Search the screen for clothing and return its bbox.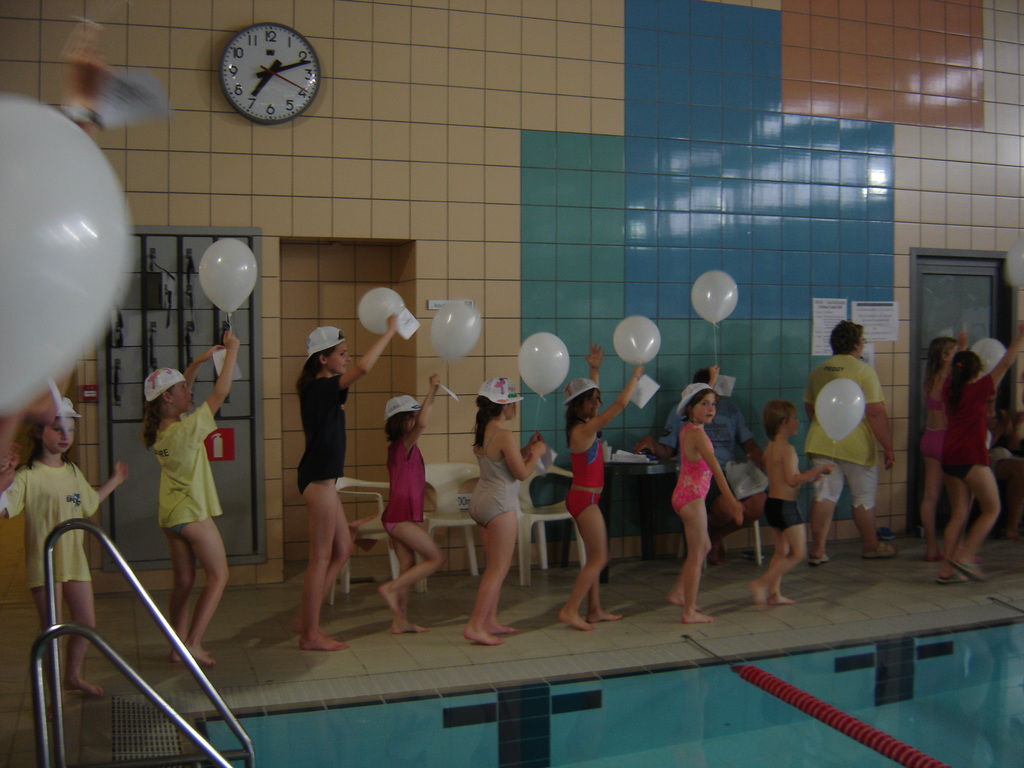
Found: BBox(920, 367, 950, 460).
